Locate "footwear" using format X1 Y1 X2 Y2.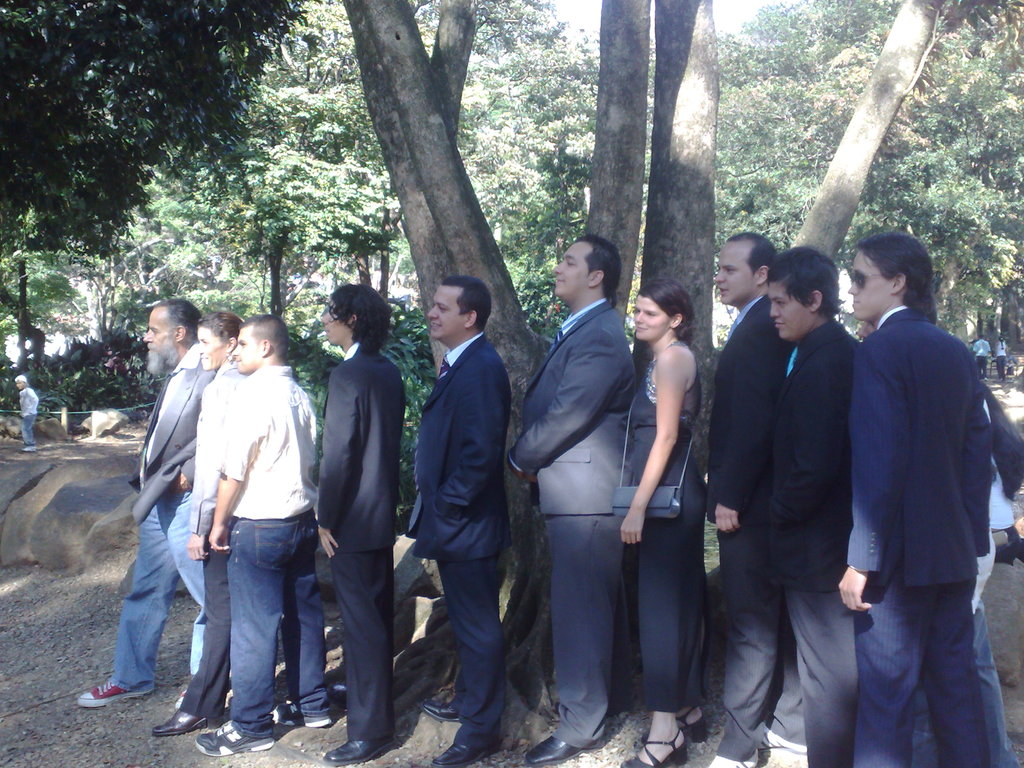
528 726 596 767.
